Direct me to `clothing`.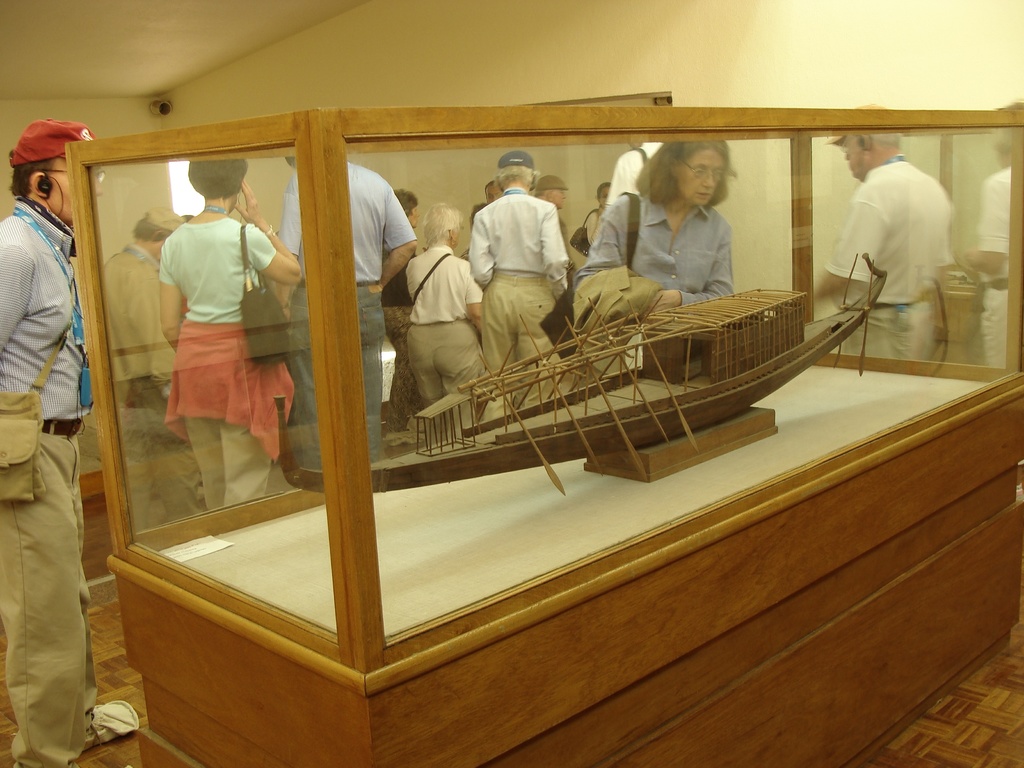
Direction: x1=813 y1=145 x2=950 y2=360.
